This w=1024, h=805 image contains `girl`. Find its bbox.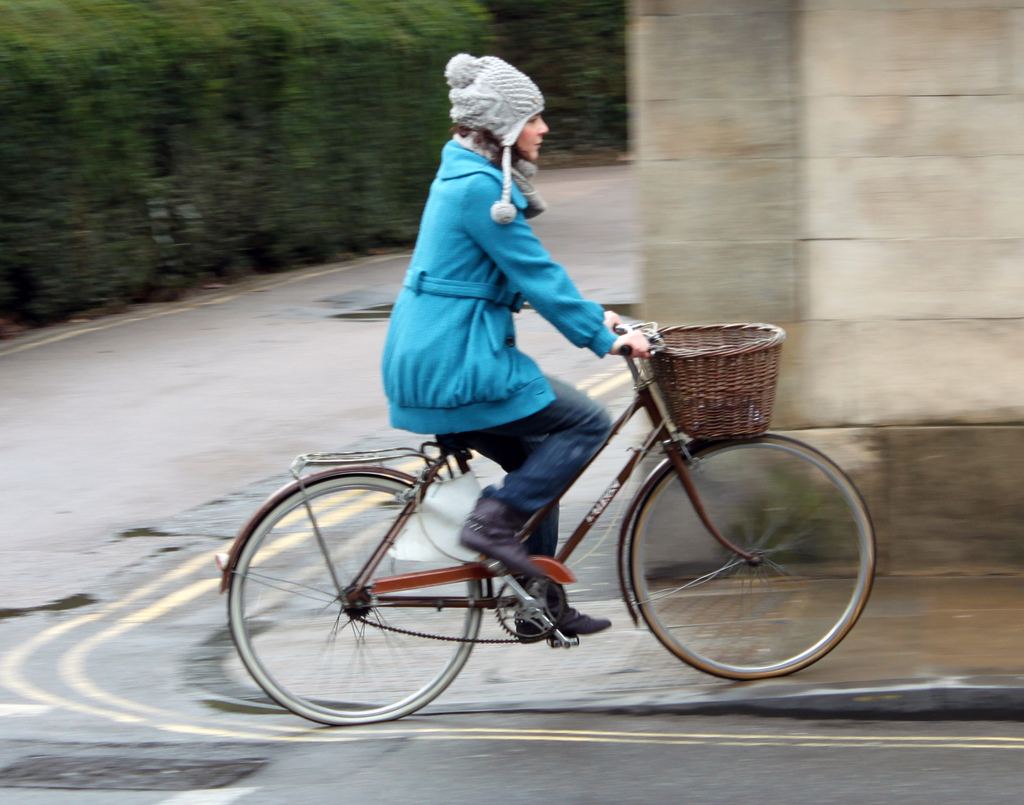
(381,51,653,638).
